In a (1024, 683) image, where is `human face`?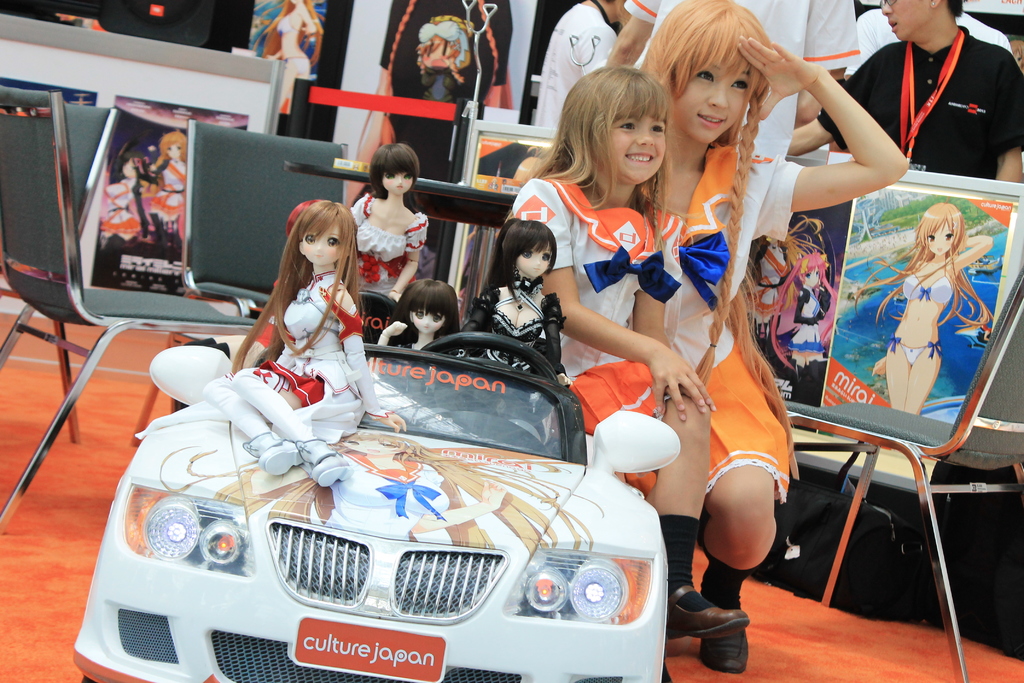
[168, 145, 181, 160].
